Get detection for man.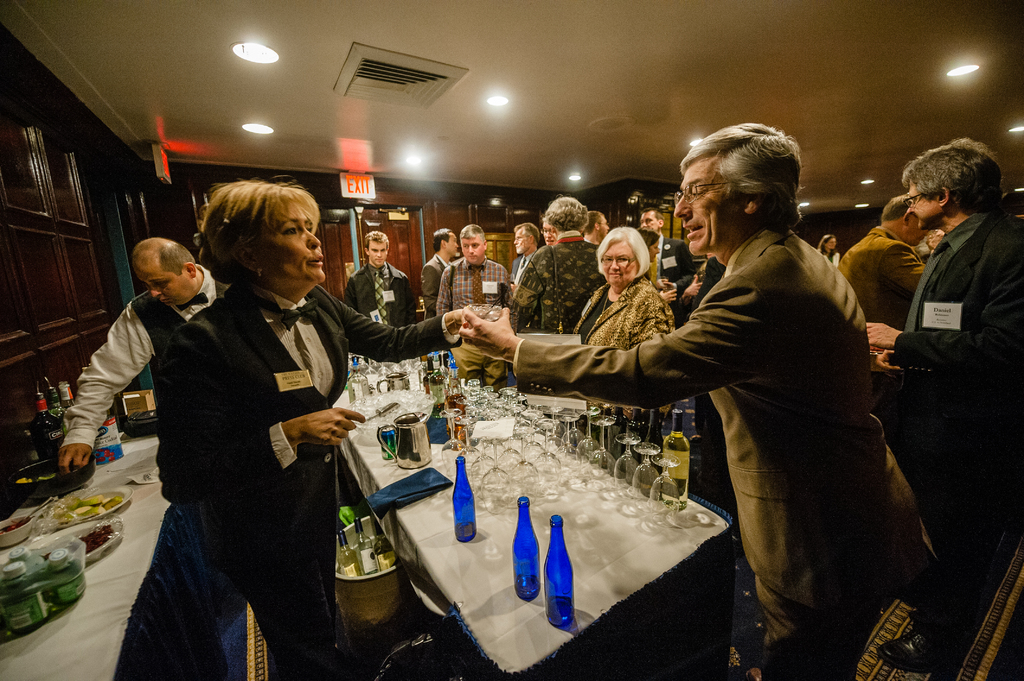
Detection: box(507, 216, 534, 287).
